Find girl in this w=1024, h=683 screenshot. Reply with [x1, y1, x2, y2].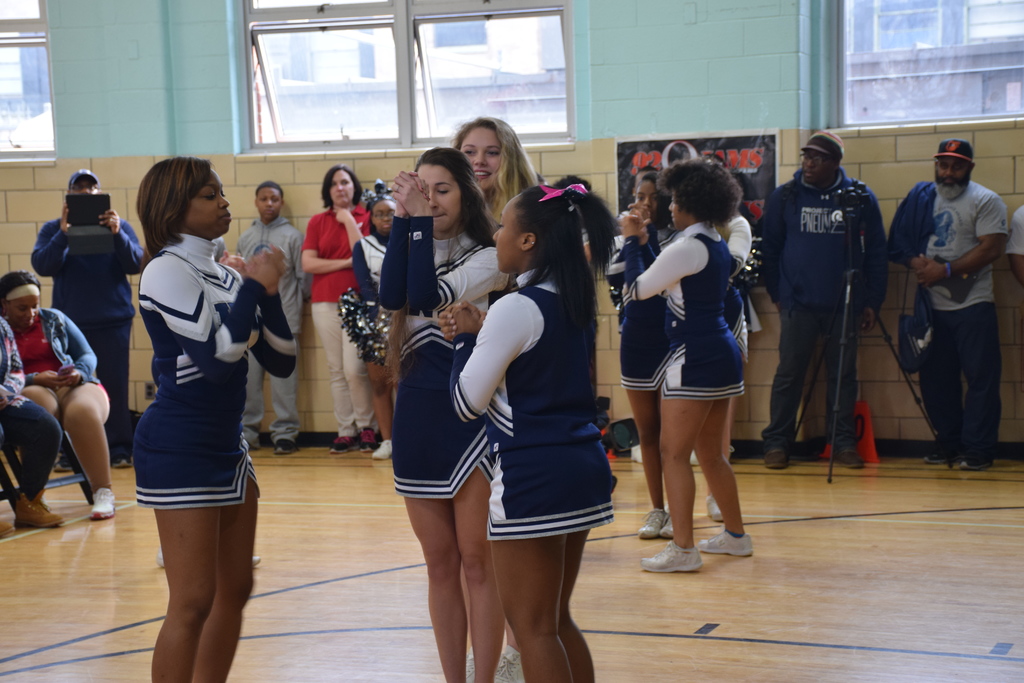
[351, 193, 397, 460].
